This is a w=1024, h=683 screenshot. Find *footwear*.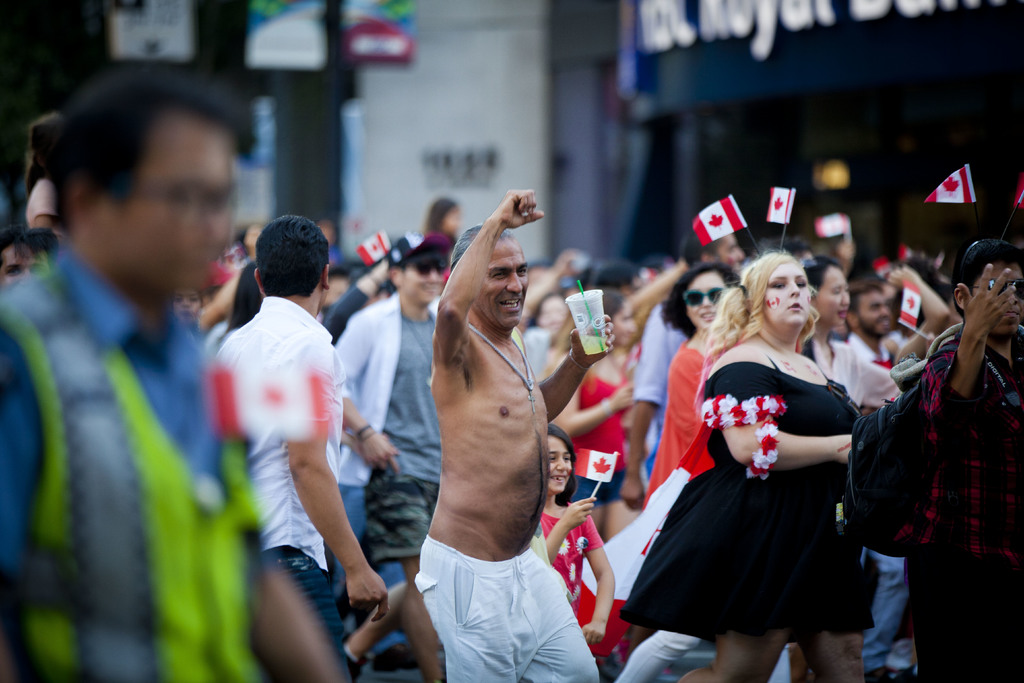
Bounding box: bbox=[371, 644, 422, 671].
